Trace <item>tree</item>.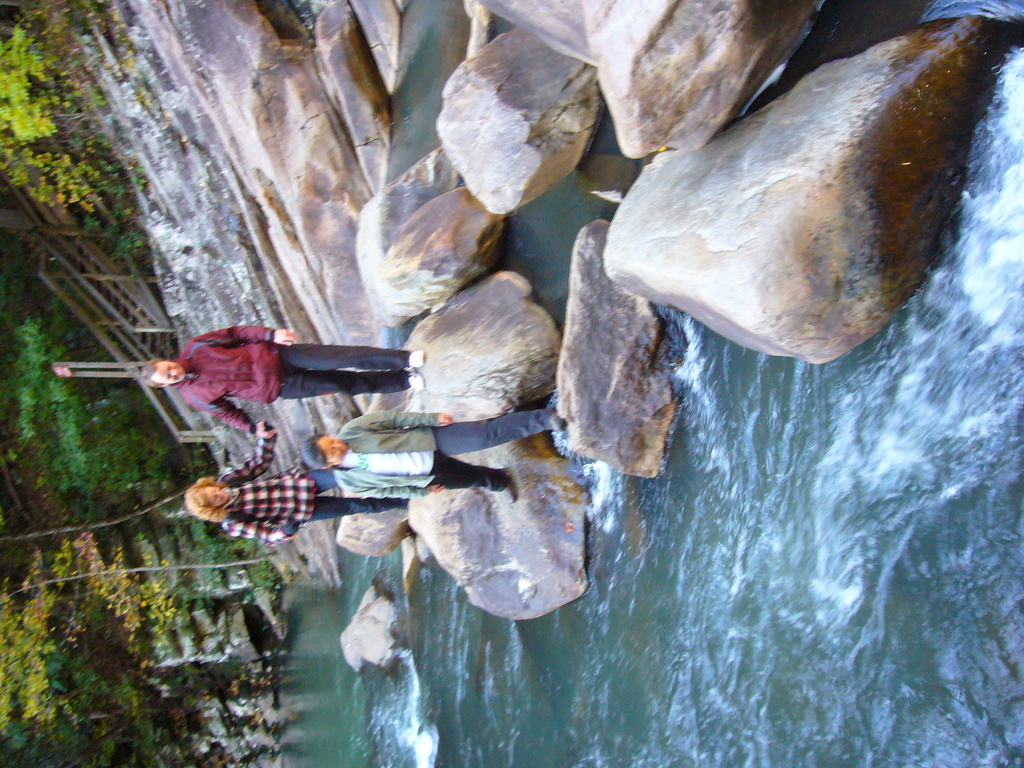
Traced to pyautogui.locateOnScreen(0, 0, 154, 252).
